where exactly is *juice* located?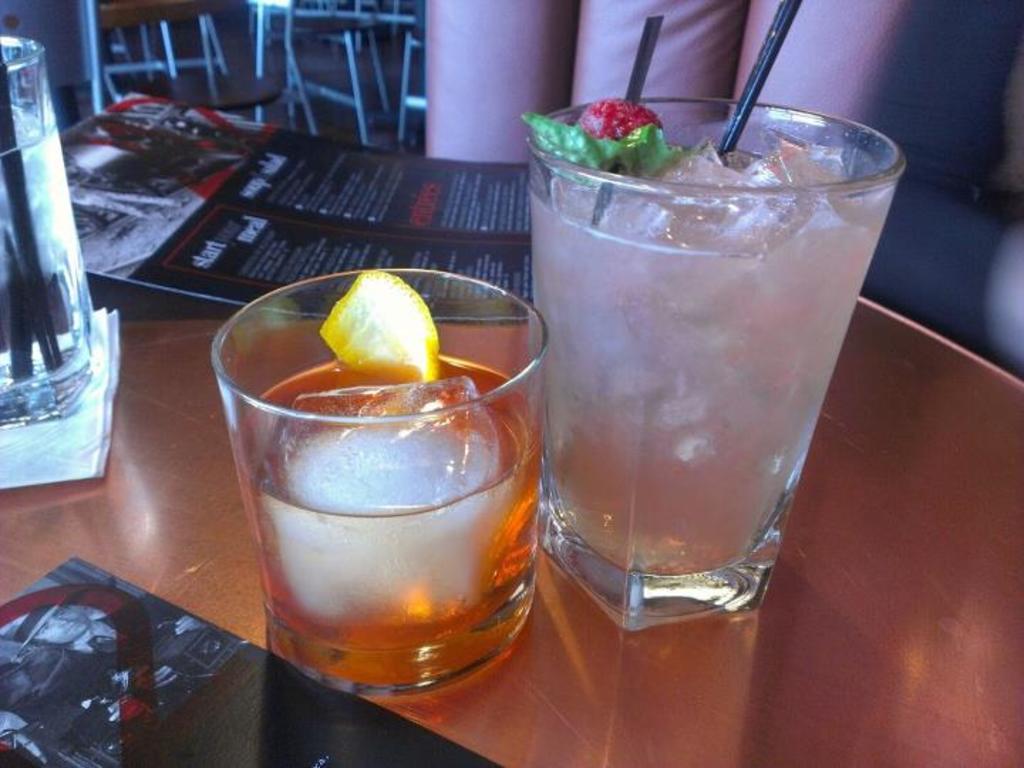
Its bounding box is 195, 304, 553, 667.
